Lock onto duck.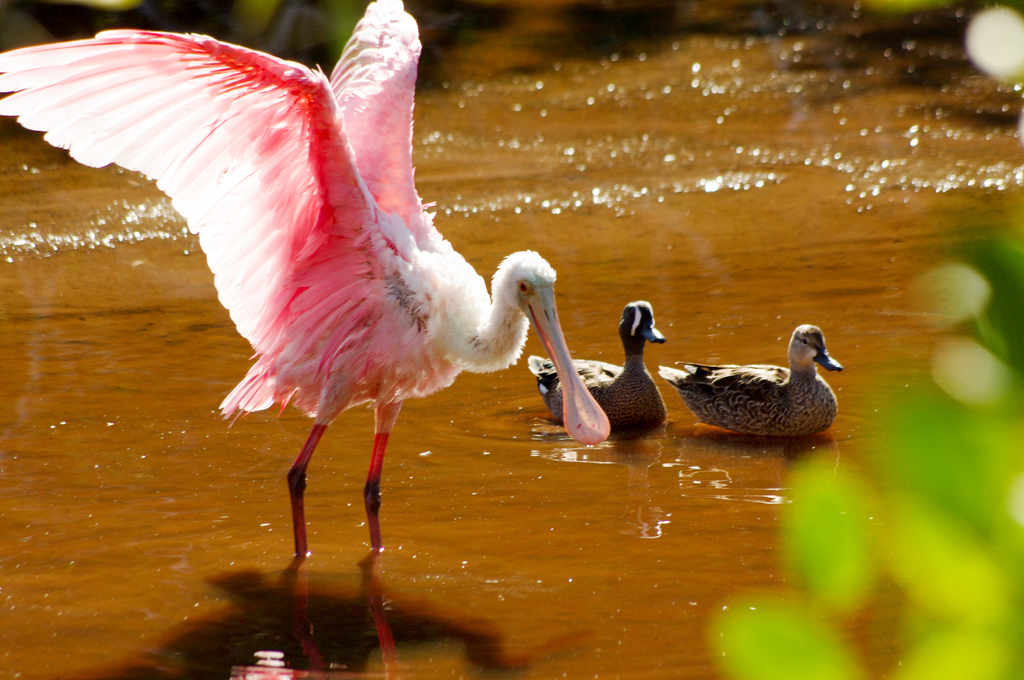
Locked: locate(647, 315, 856, 447).
